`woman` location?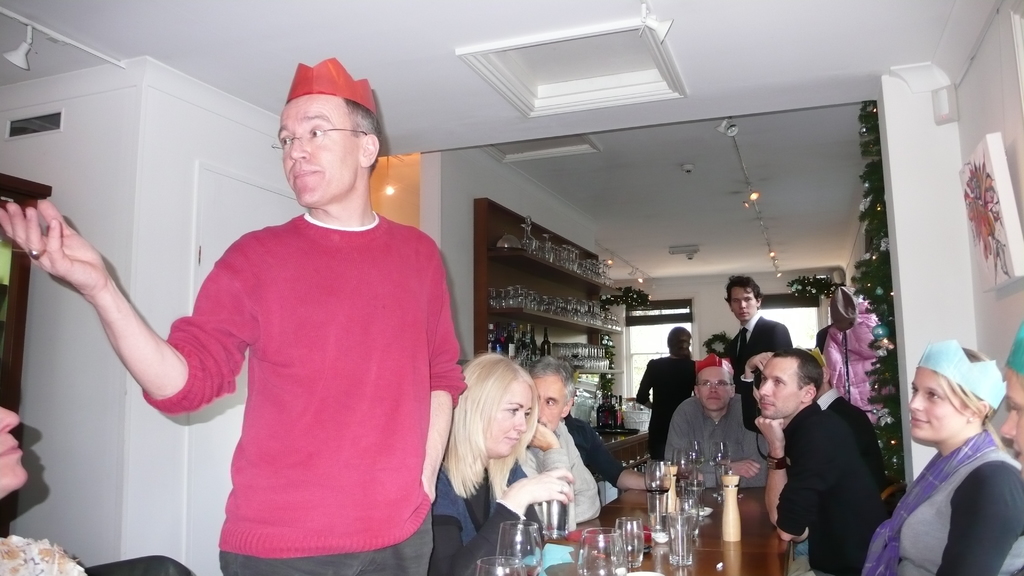
(x1=431, y1=348, x2=571, y2=548)
